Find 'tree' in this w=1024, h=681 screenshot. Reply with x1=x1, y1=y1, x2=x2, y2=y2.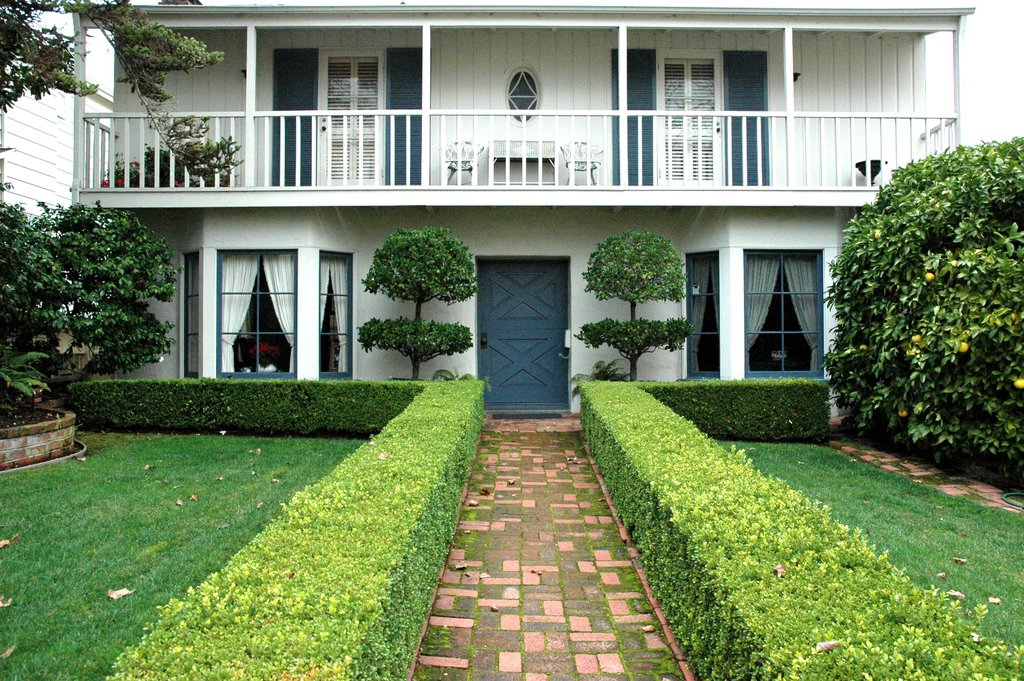
x1=351, y1=222, x2=476, y2=385.
